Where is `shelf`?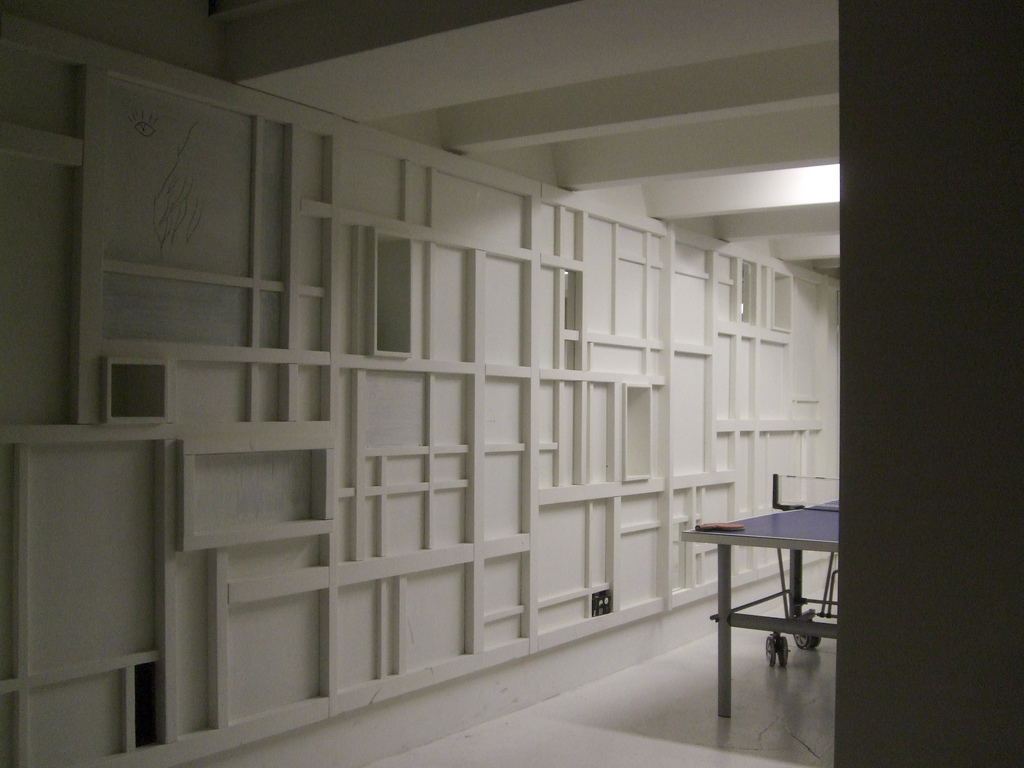
(left=178, top=444, right=331, bottom=565).
